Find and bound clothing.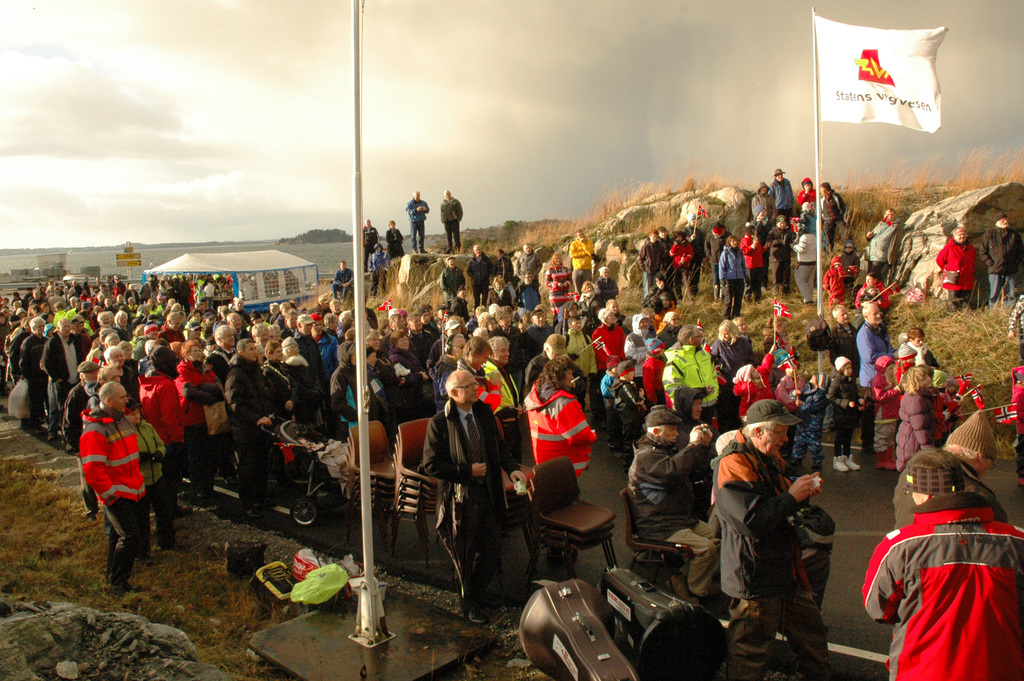
Bound: (left=703, top=233, right=729, bottom=268).
